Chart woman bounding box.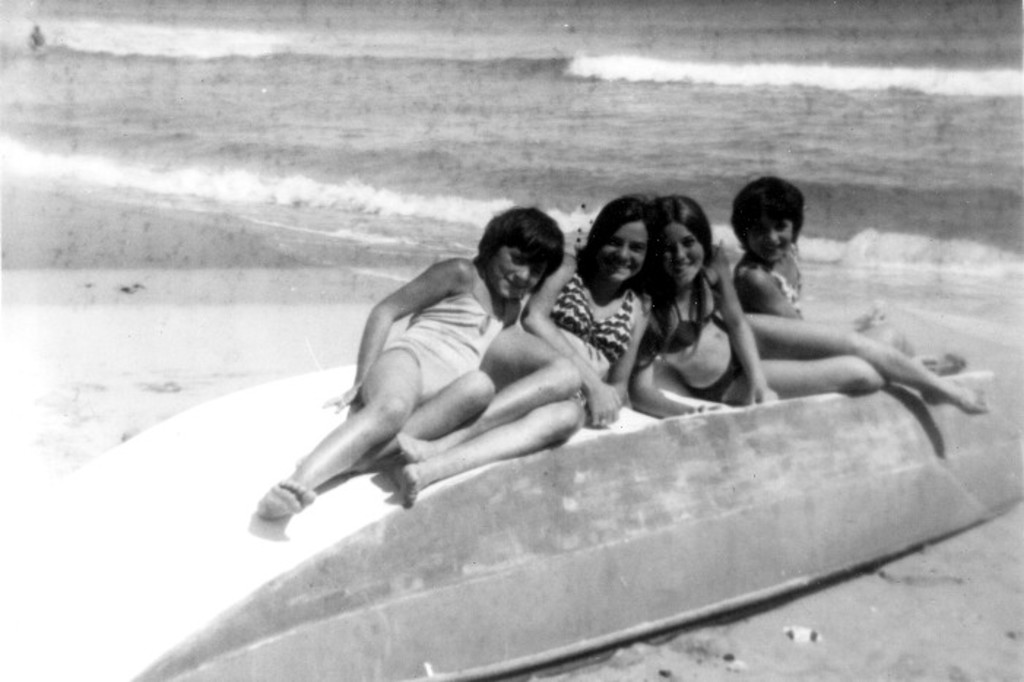
Charted: [x1=256, y1=209, x2=567, y2=533].
